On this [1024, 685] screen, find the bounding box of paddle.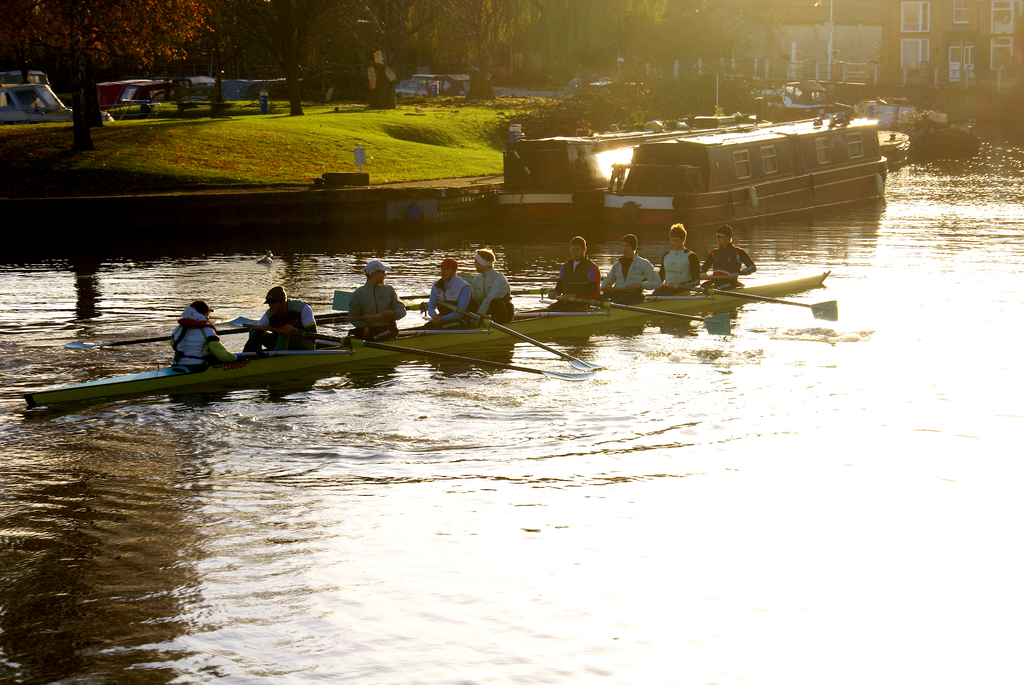
Bounding box: (left=561, top=294, right=731, bottom=336).
